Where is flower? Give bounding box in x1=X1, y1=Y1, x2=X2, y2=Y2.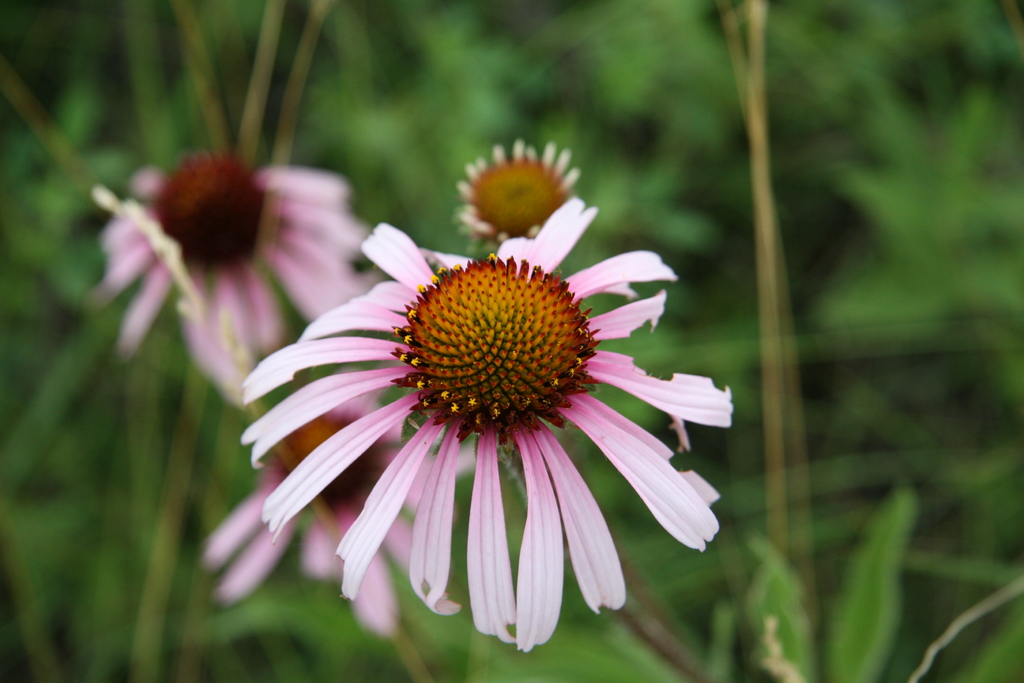
x1=97, y1=162, x2=362, y2=393.
